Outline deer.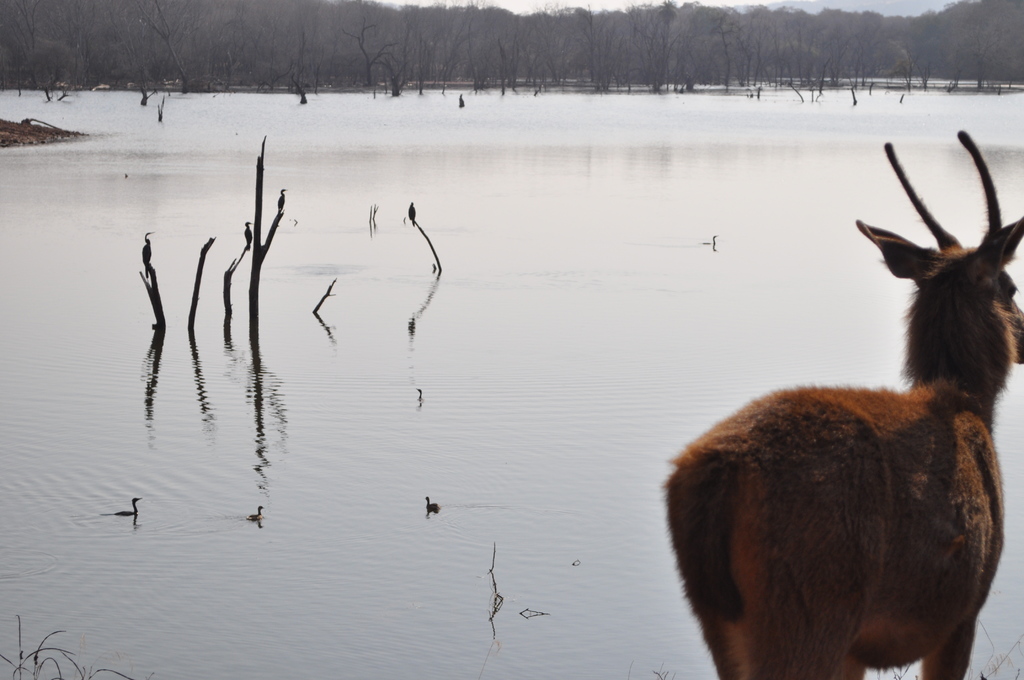
Outline: (662, 127, 1023, 679).
